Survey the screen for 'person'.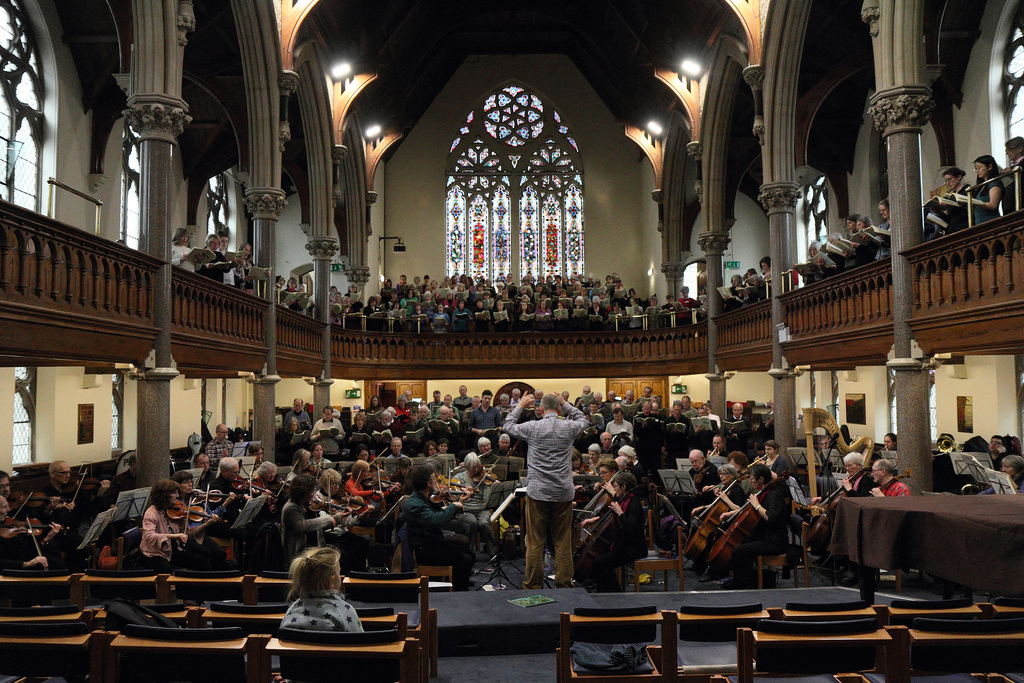
Survey found: box=[810, 449, 876, 502].
